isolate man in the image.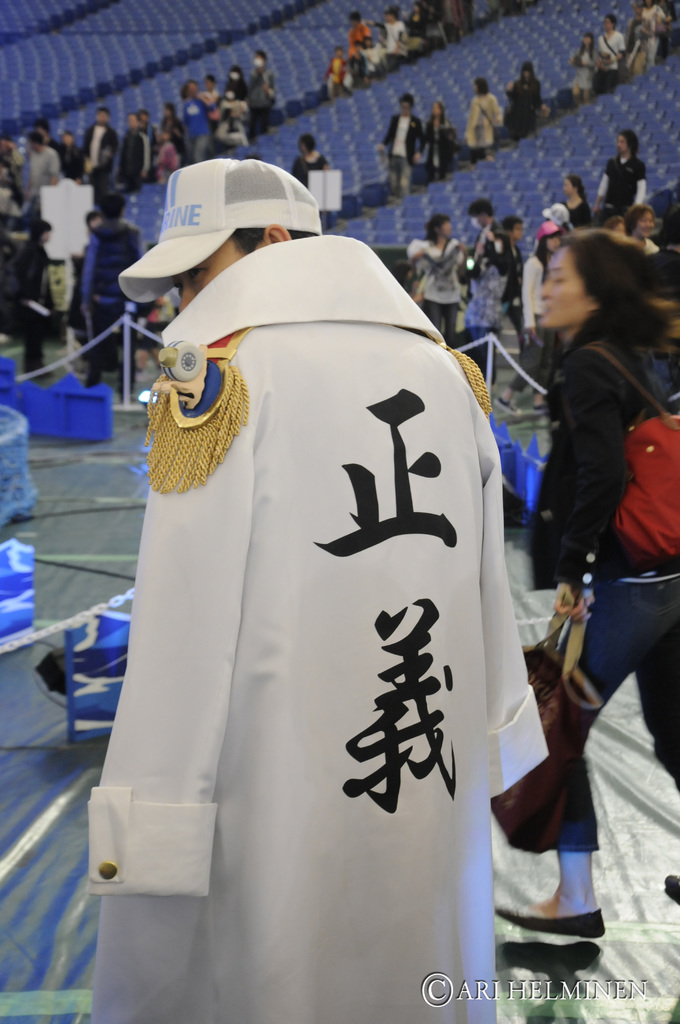
Isolated region: x1=113 y1=205 x2=548 y2=989.
